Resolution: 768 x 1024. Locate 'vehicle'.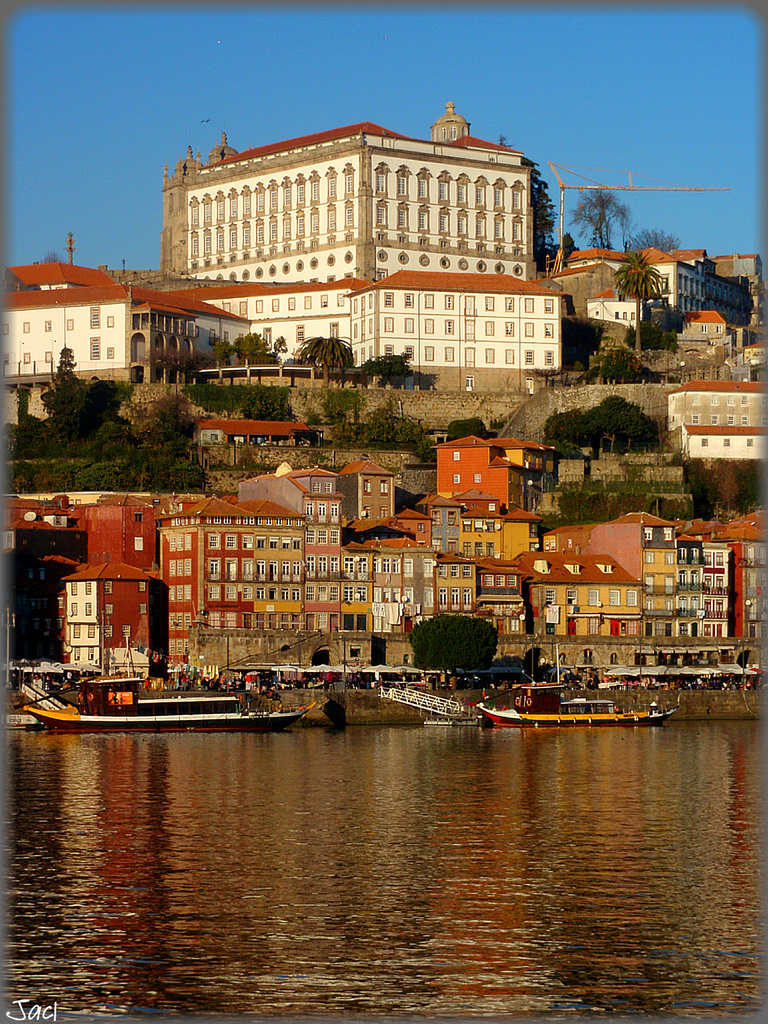
pyautogui.locateOnScreen(8, 674, 315, 733).
